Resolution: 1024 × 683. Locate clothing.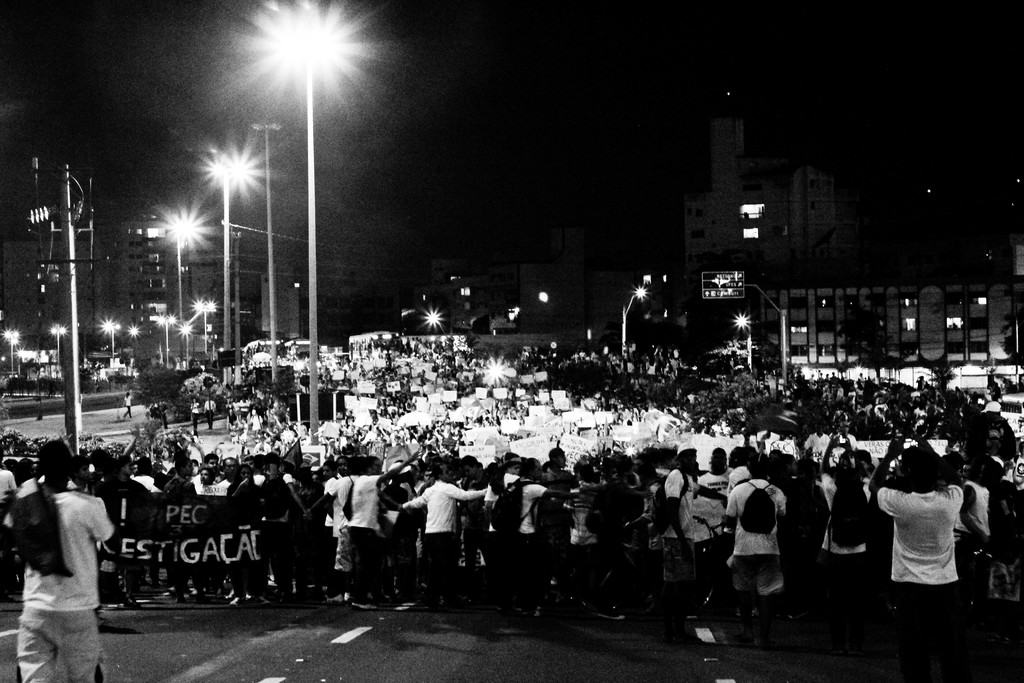
l=545, t=470, r=572, b=553.
